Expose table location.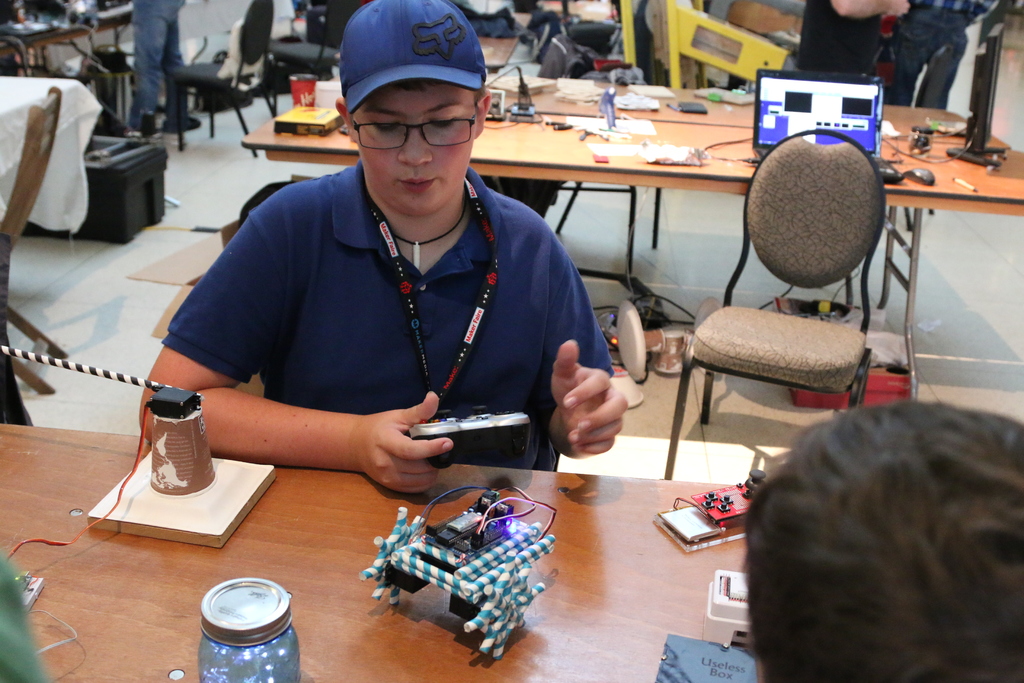
Exposed at 239, 80, 1023, 299.
